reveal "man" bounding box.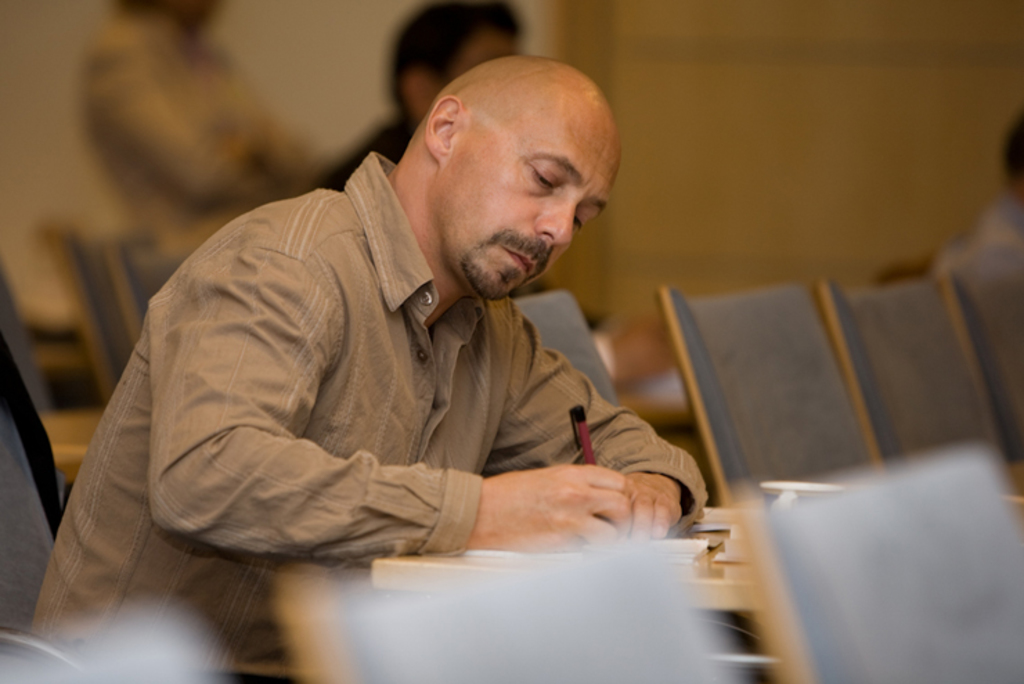
Revealed: 39 29 765 620.
